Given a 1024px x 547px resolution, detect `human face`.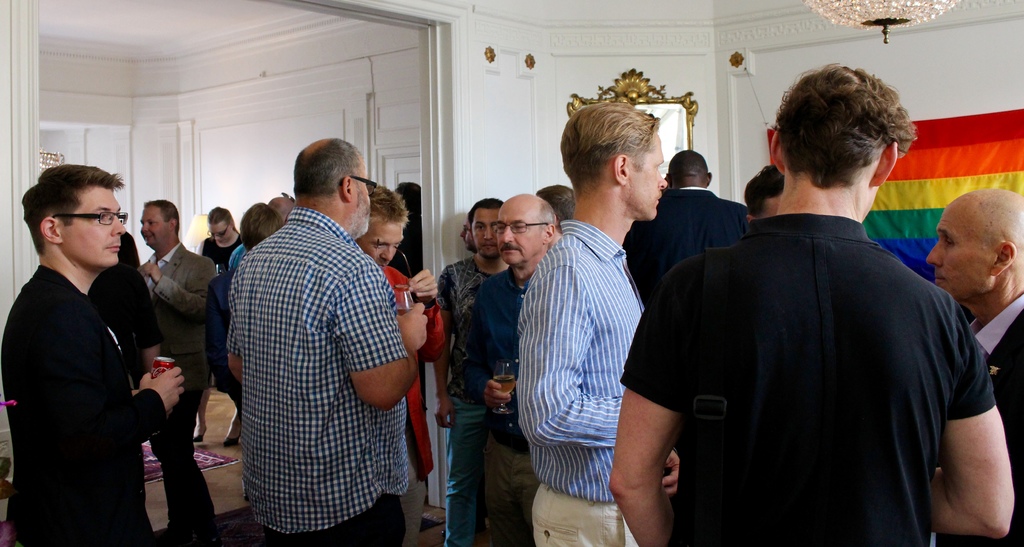
{"left": 473, "top": 221, "right": 495, "bottom": 254}.
